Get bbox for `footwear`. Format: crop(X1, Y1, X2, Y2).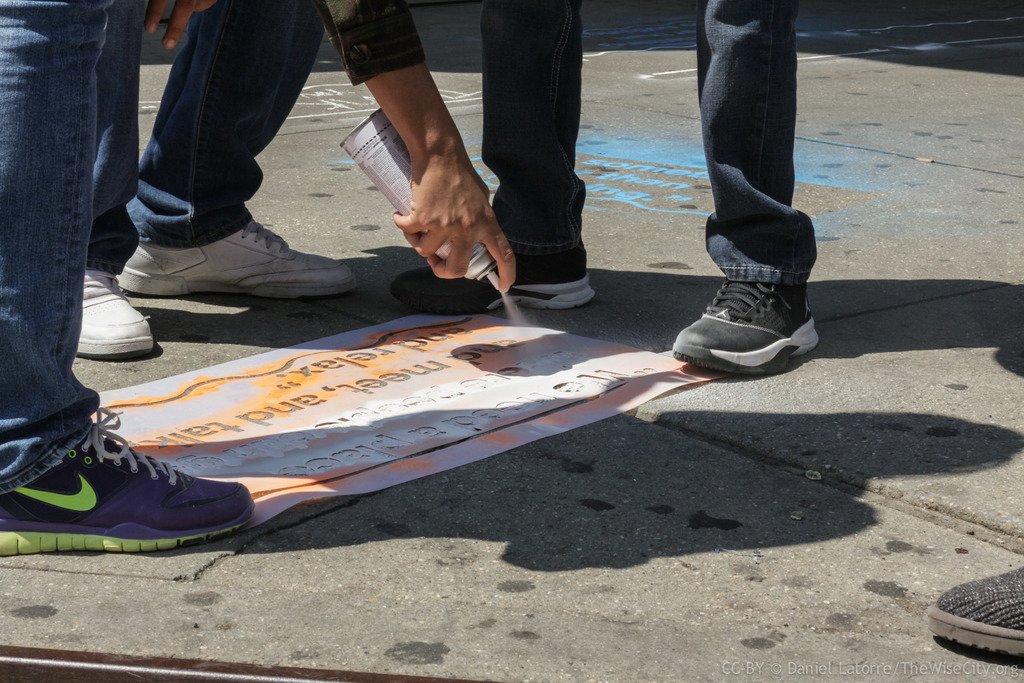
crop(924, 567, 1023, 661).
